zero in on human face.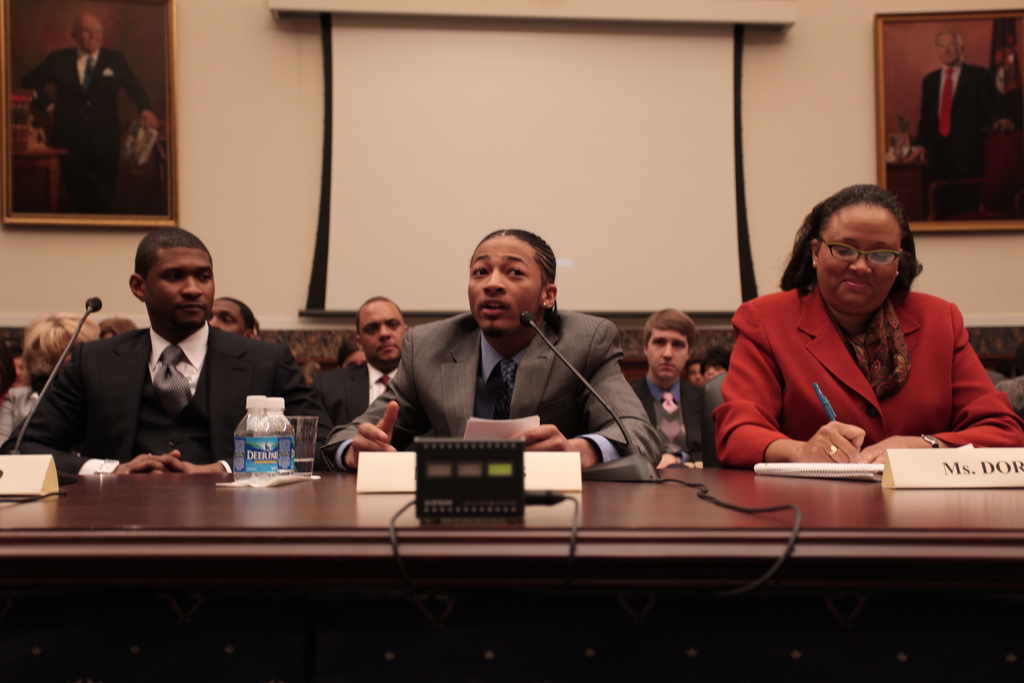
Zeroed in: <region>211, 299, 250, 338</region>.
